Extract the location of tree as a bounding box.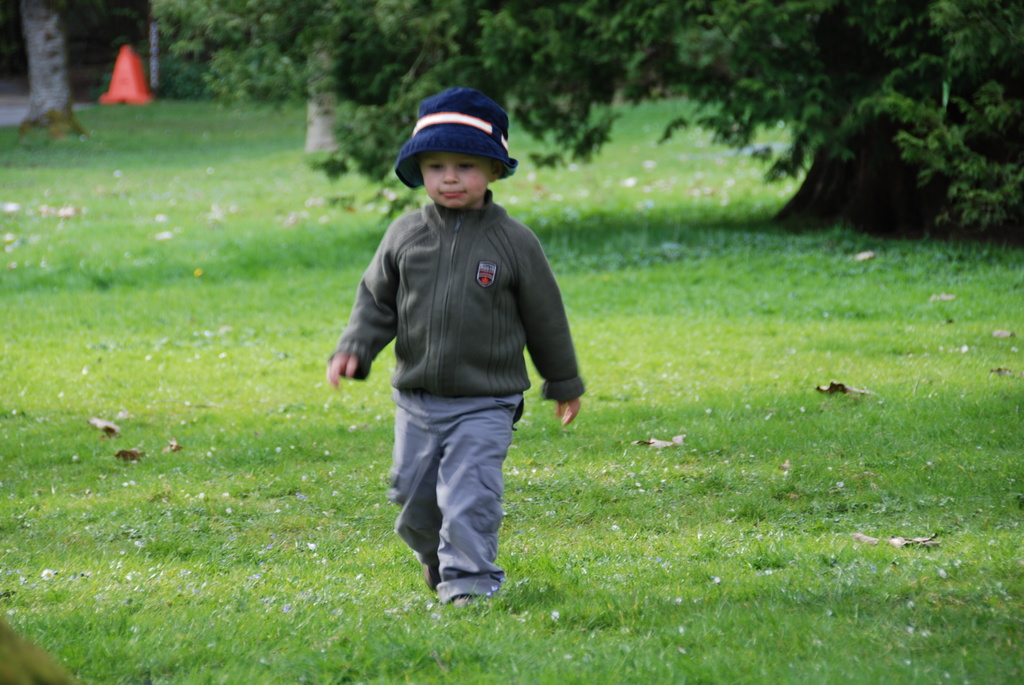
143 0 1023 243.
